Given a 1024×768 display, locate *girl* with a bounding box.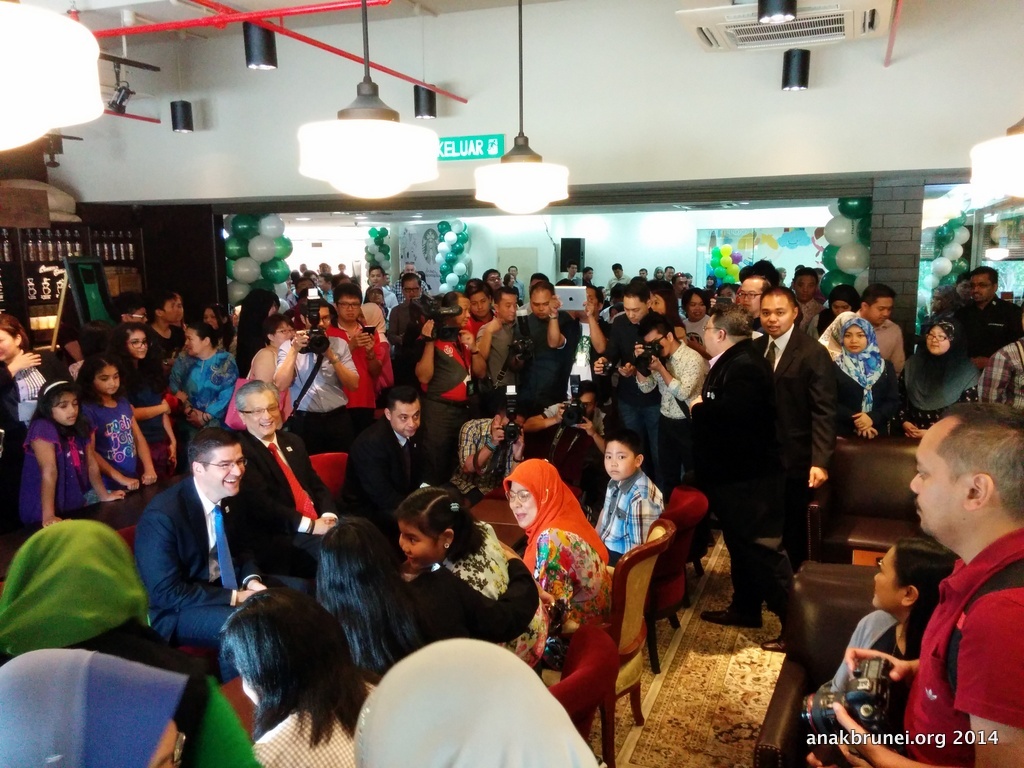
Located: [left=393, top=490, right=546, bottom=664].
